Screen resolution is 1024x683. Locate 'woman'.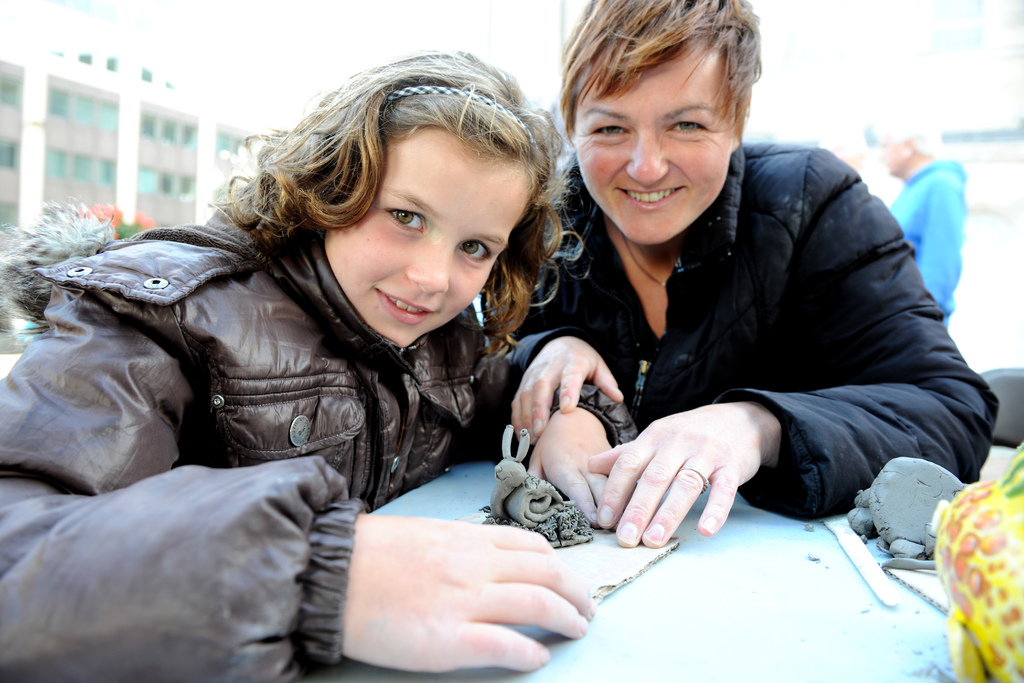
<box>481,0,1000,551</box>.
